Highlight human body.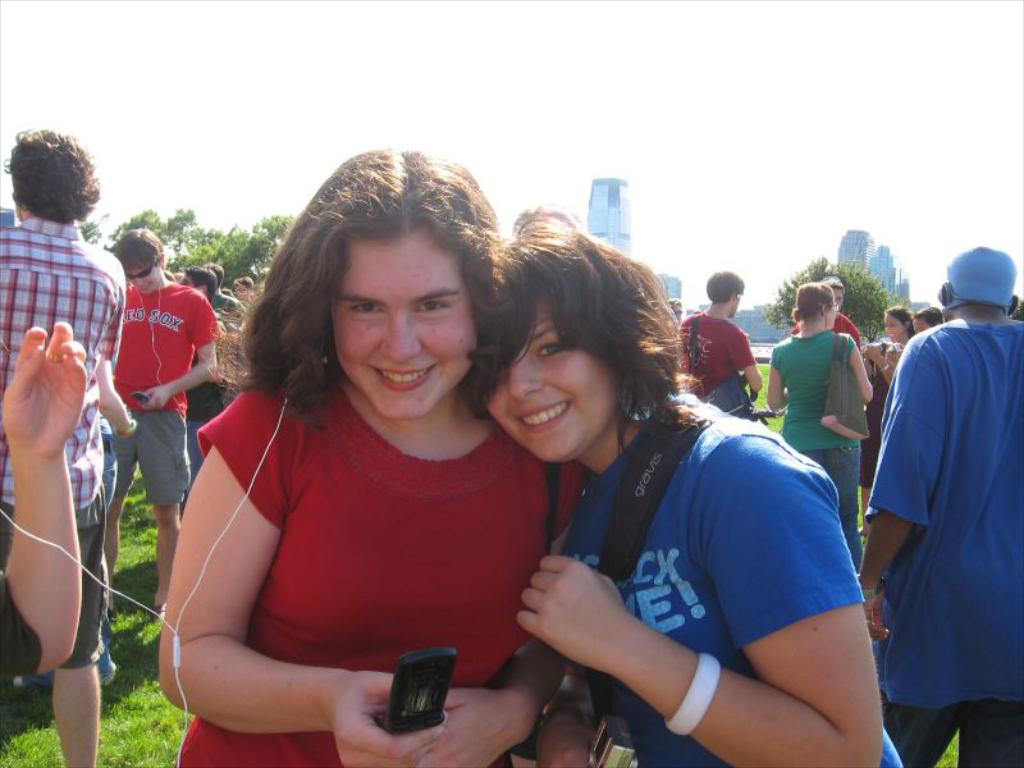
Highlighted region: <box>0,323,84,675</box>.
